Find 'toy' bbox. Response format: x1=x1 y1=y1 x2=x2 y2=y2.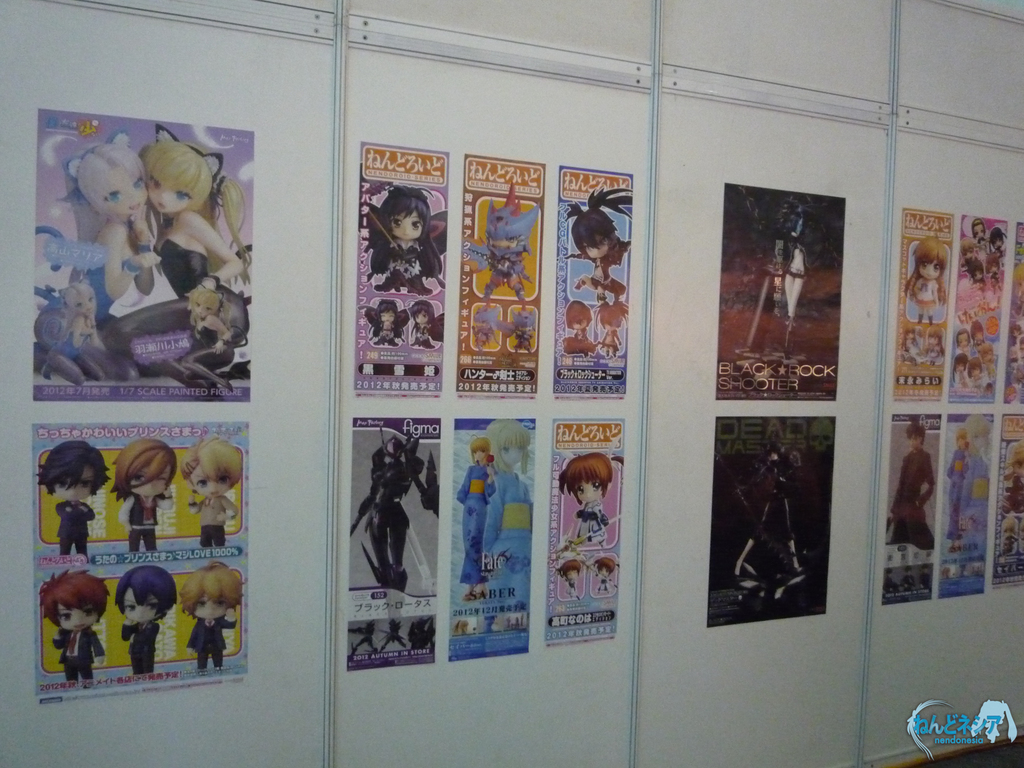
x1=975 y1=324 x2=999 y2=354.
